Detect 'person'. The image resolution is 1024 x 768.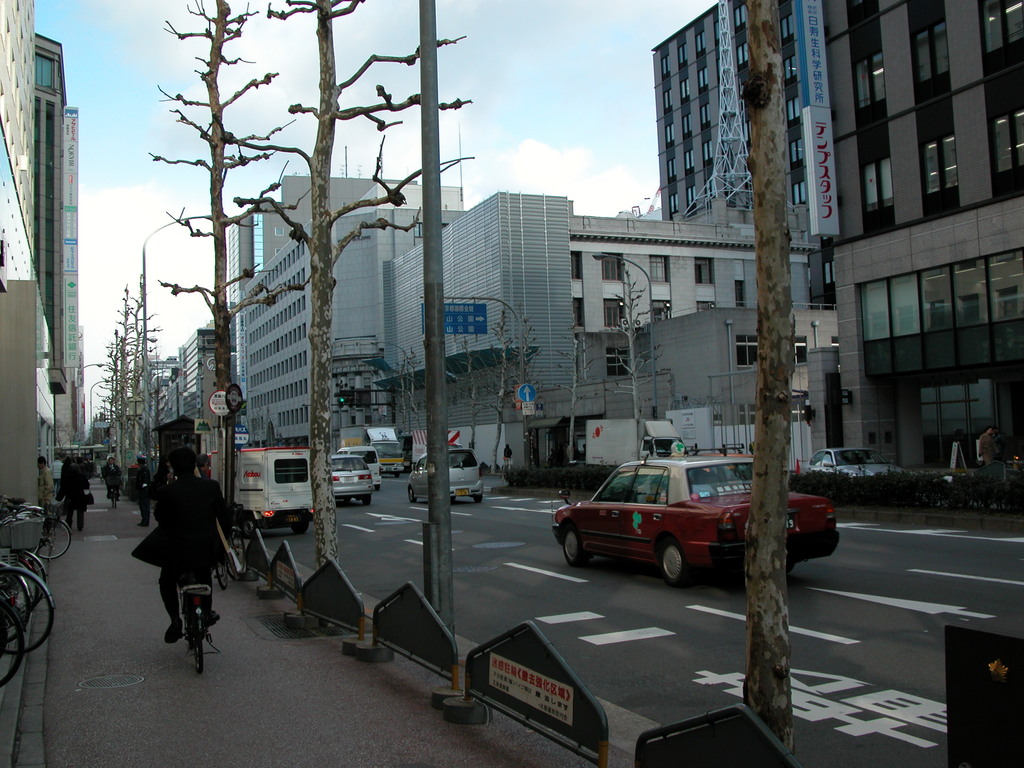
(132,441,236,642).
